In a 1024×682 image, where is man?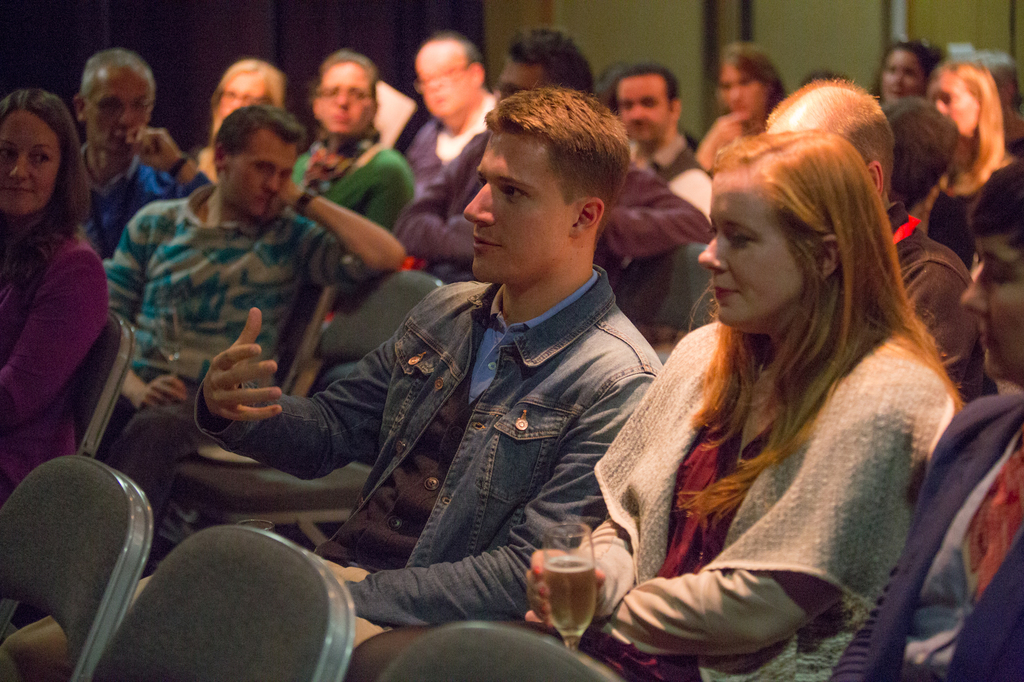
box=[391, 23, 714, 287].
